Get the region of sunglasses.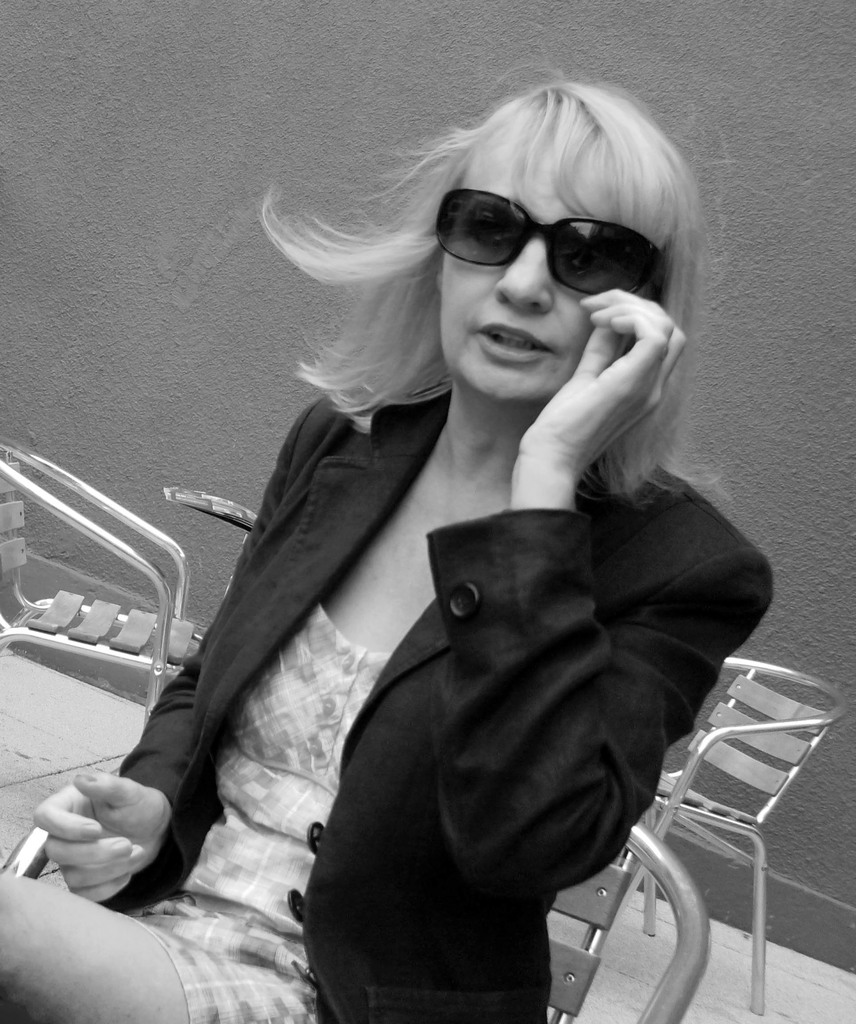
box(432, 188, 666, 295).
